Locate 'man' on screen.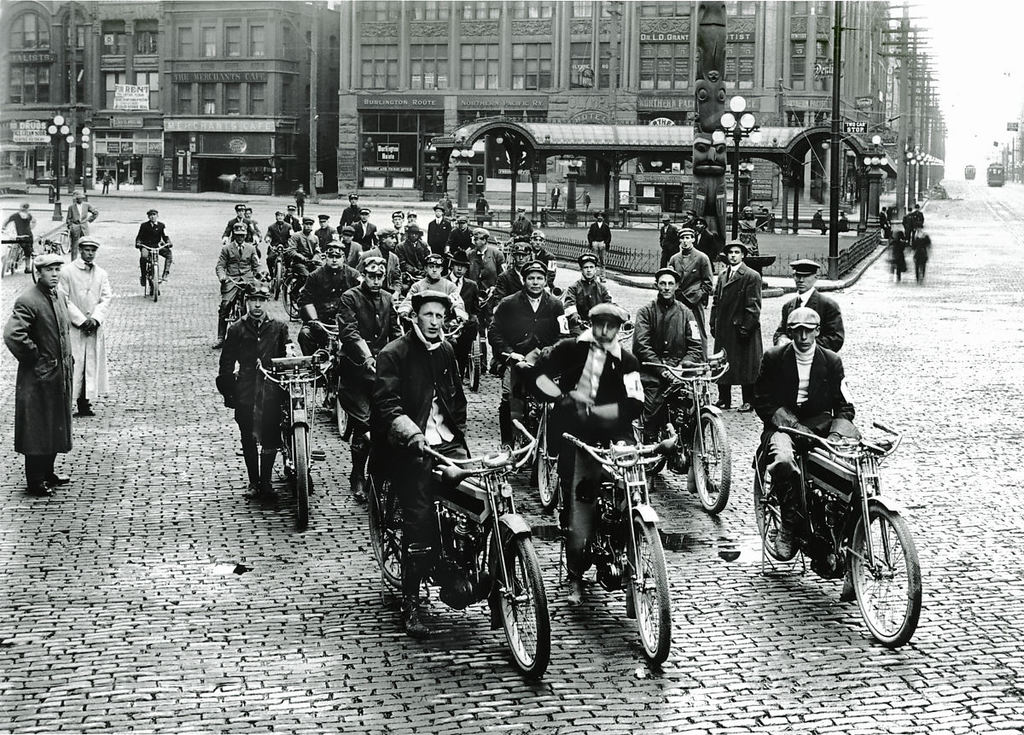
On screen at Rect(0, 201, 35, 273).
